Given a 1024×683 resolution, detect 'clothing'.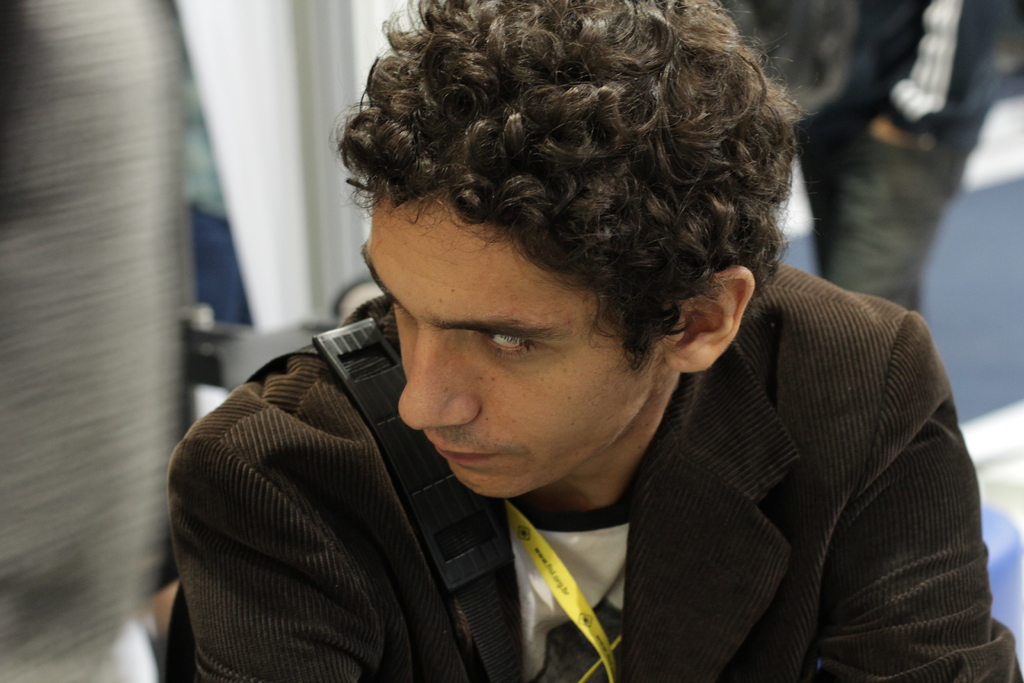
bbox(154, 169, 955, 682).
